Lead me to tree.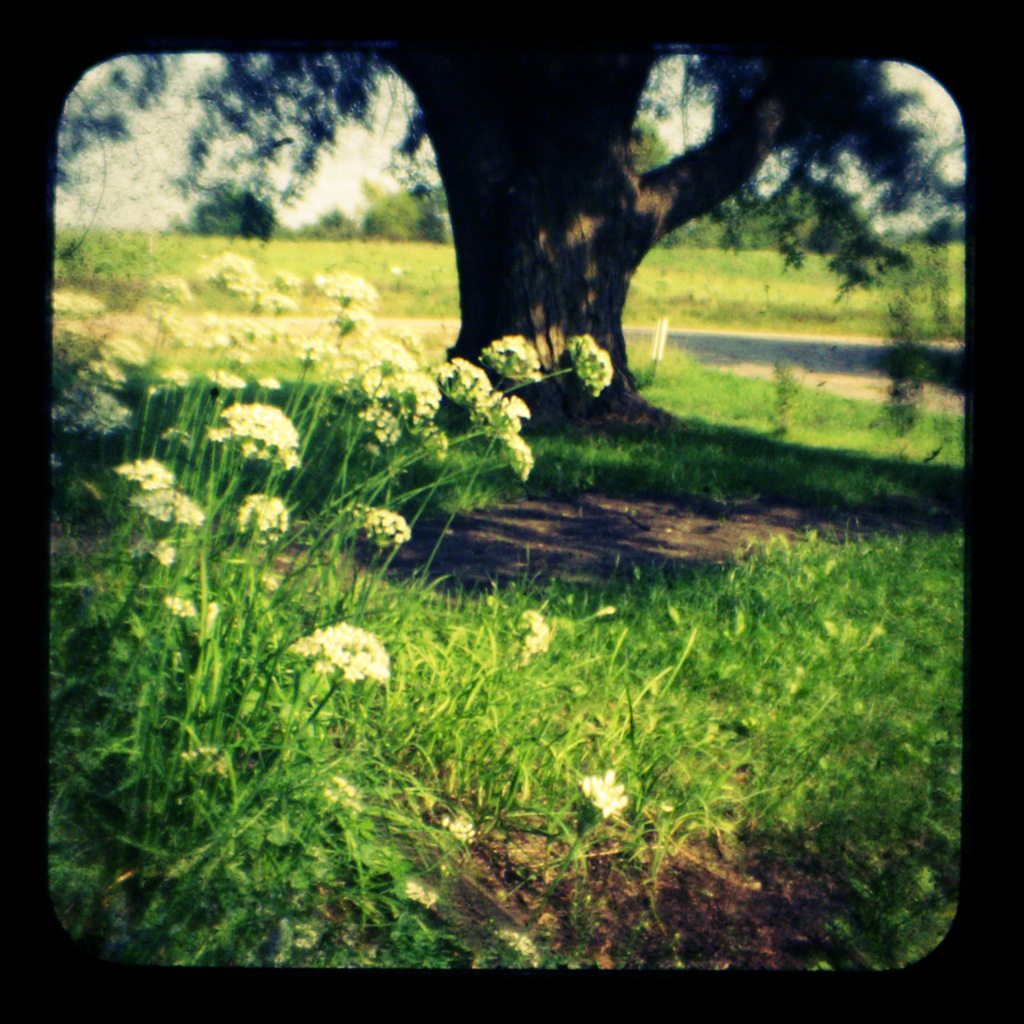
Lead to [45, 58, 970, 431].
